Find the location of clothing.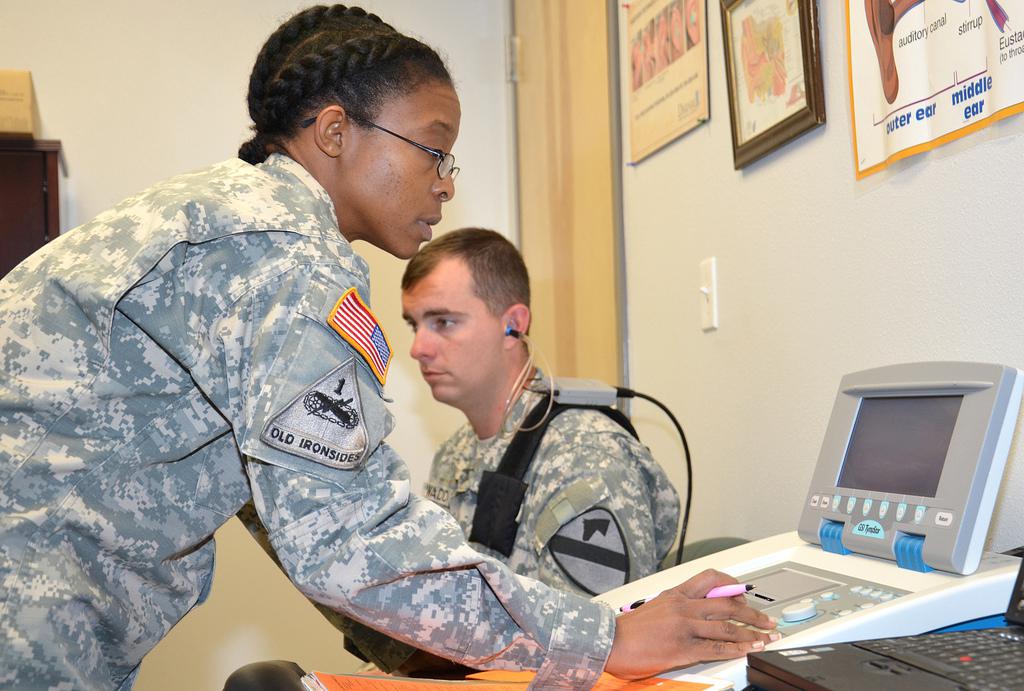
Location: BBox(418, 367, 683, 602).
